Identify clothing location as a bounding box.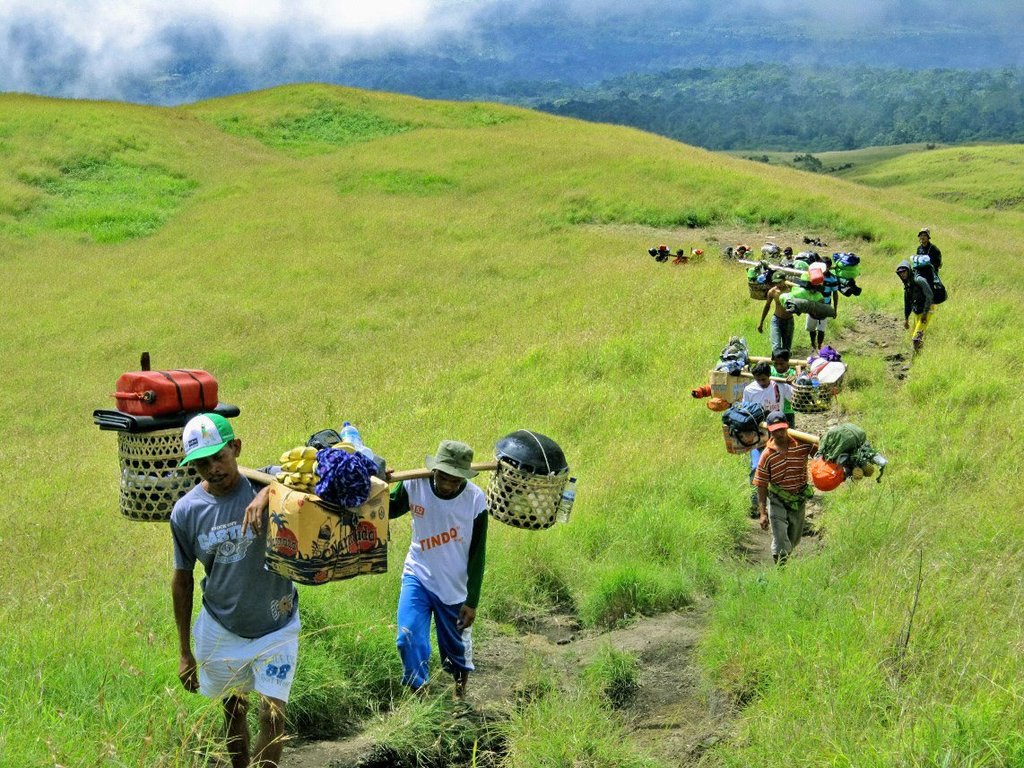
(671, 257, 692, 264).
